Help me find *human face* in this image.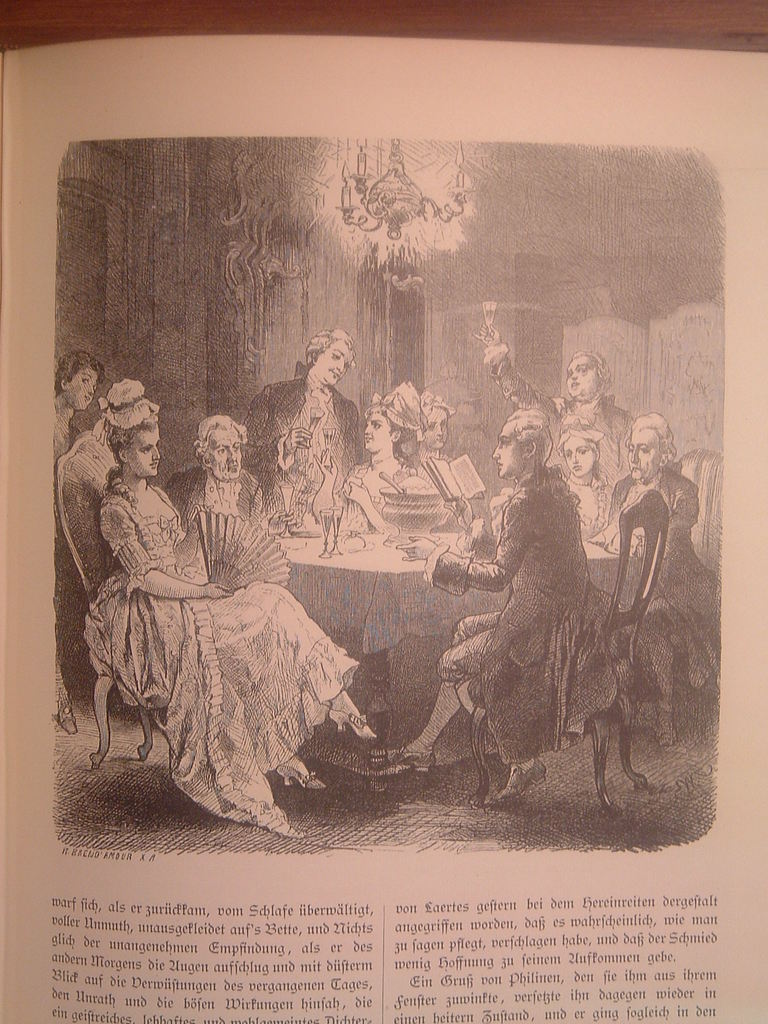
Found it: [left=629, top=428, right=662, bottom=483].
